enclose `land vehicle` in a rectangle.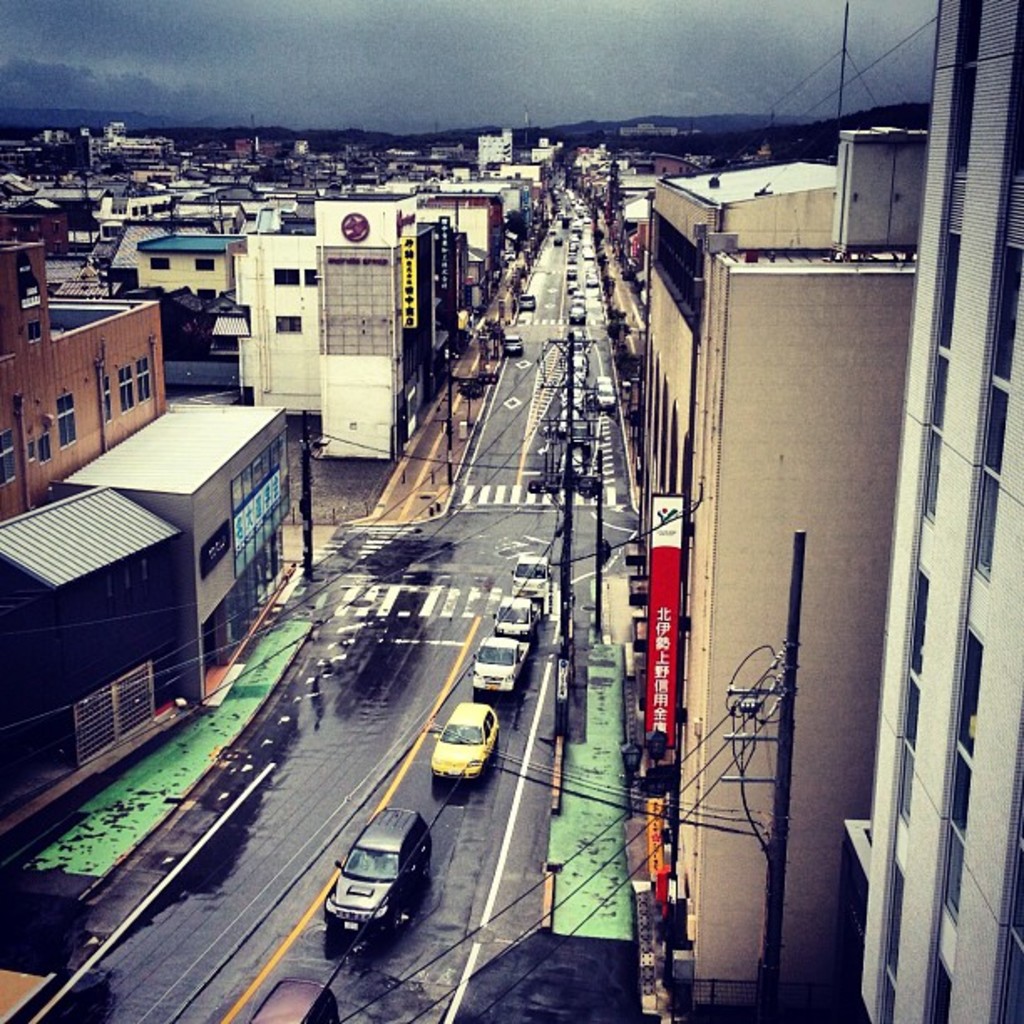
locate(567, 453, 582, 472).
